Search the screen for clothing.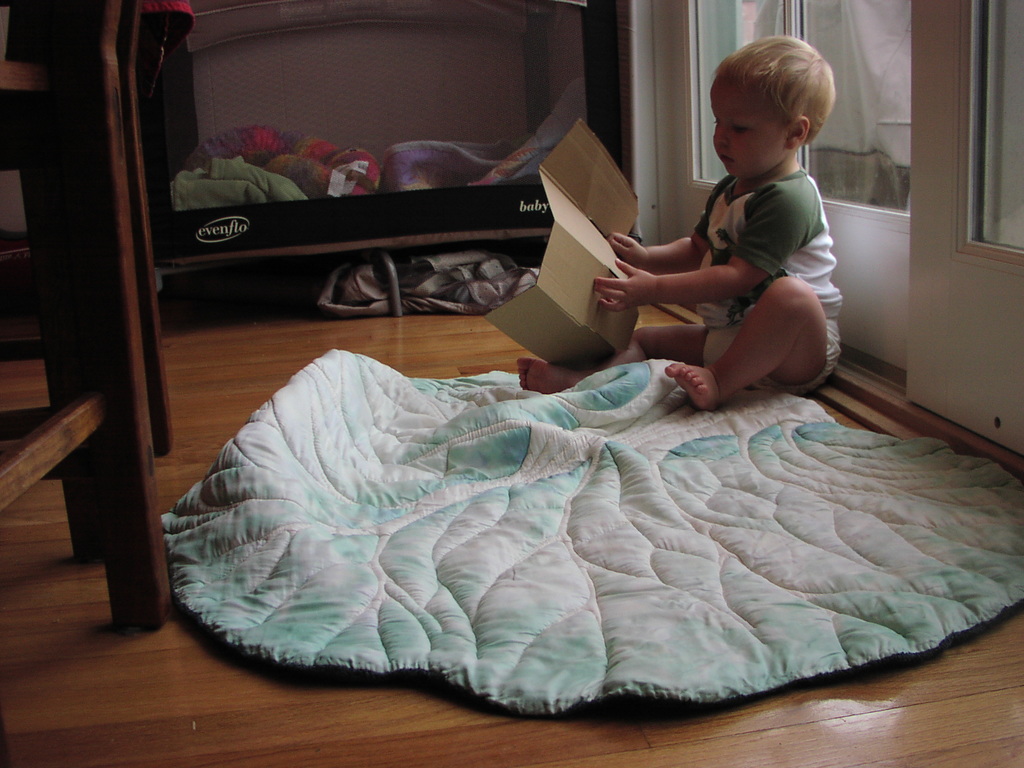
Found at 694, 165, 842, 393.
